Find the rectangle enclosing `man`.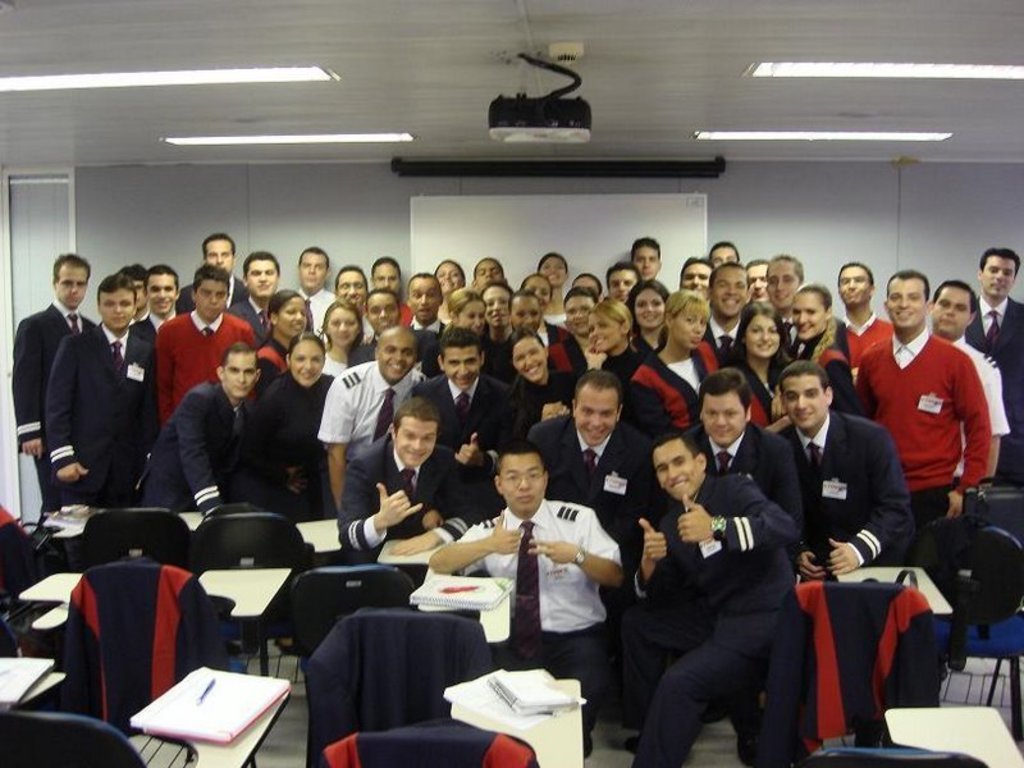
964, 243, 1023, 481.
